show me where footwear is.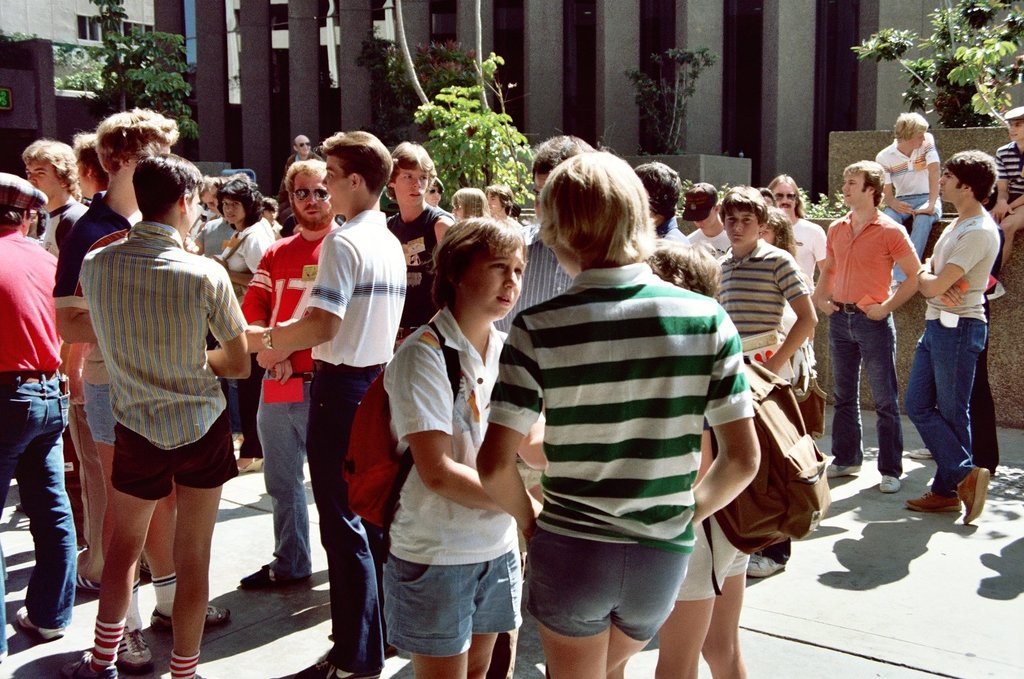
footwear is at box=[75, 551, 139, 587].
